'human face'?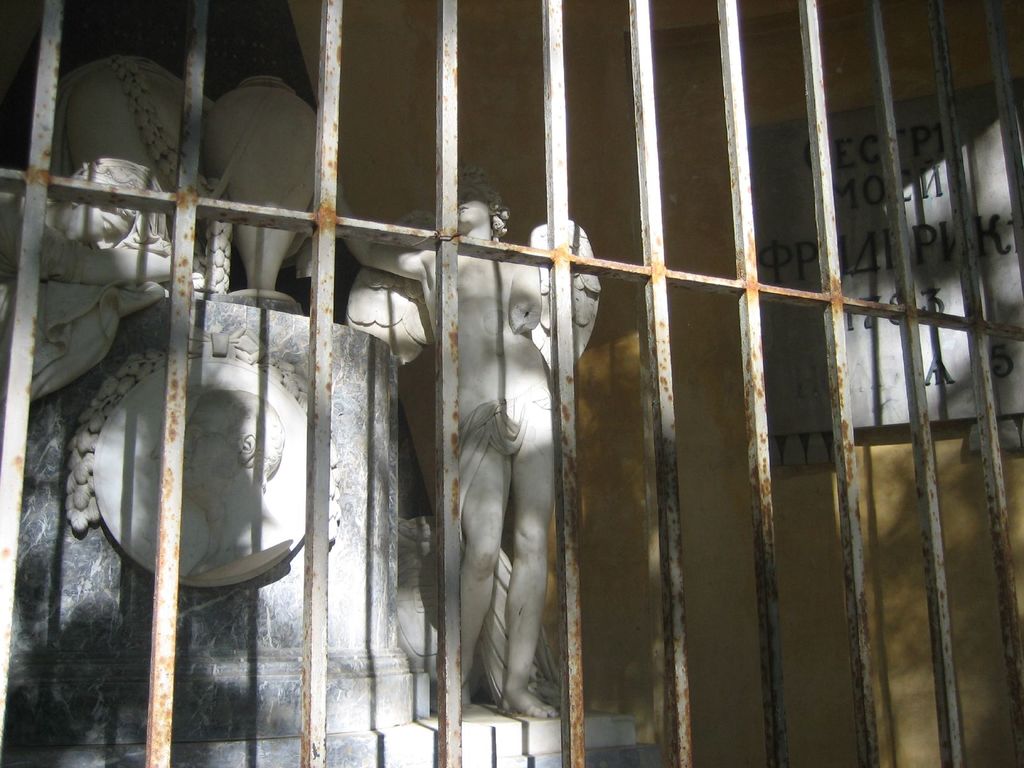
region(173, 388, 242, 488)
